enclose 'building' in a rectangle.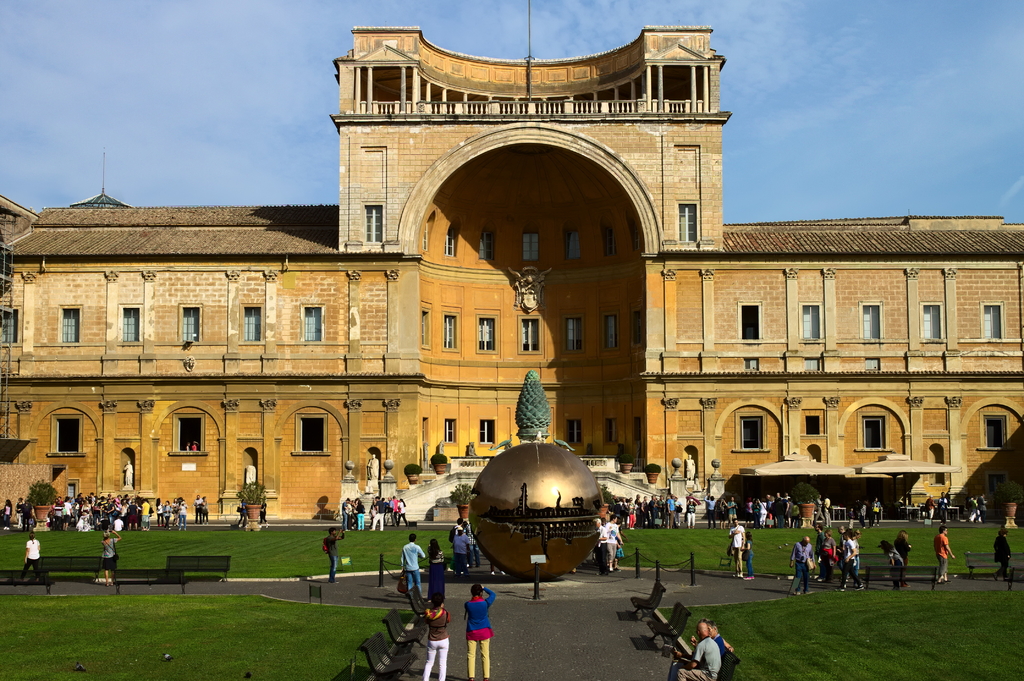
rect(0, 24, 1022, 528).
